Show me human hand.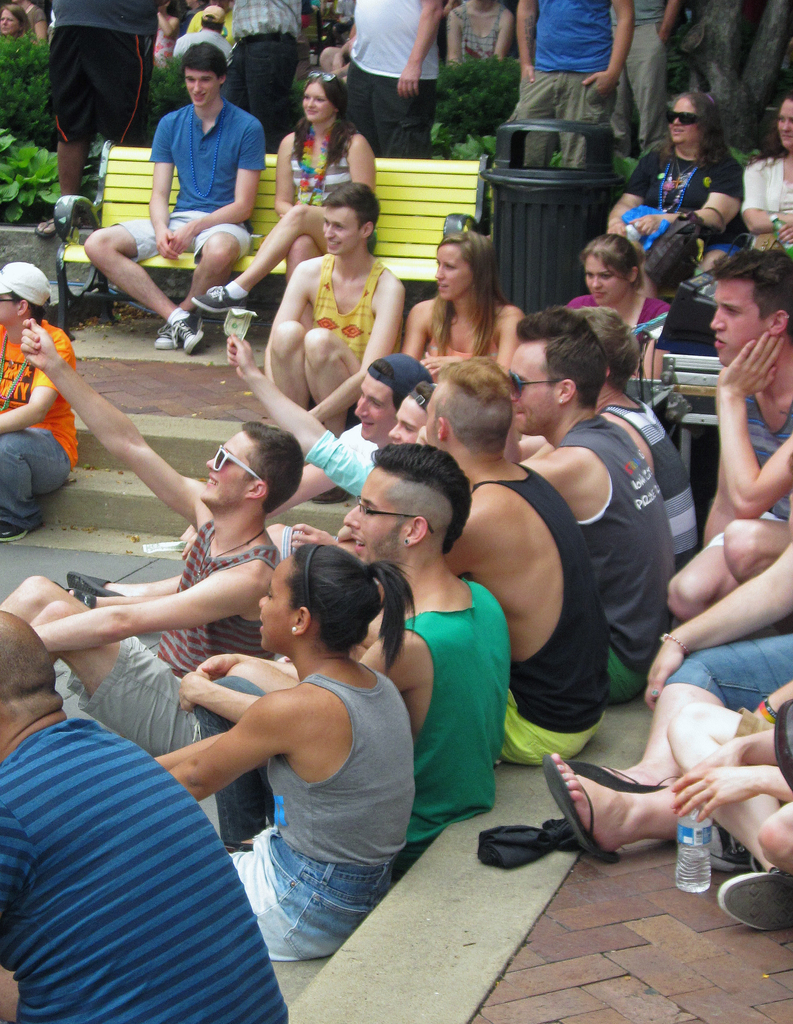
human hand is here: region(717, 328, 787, 393).
